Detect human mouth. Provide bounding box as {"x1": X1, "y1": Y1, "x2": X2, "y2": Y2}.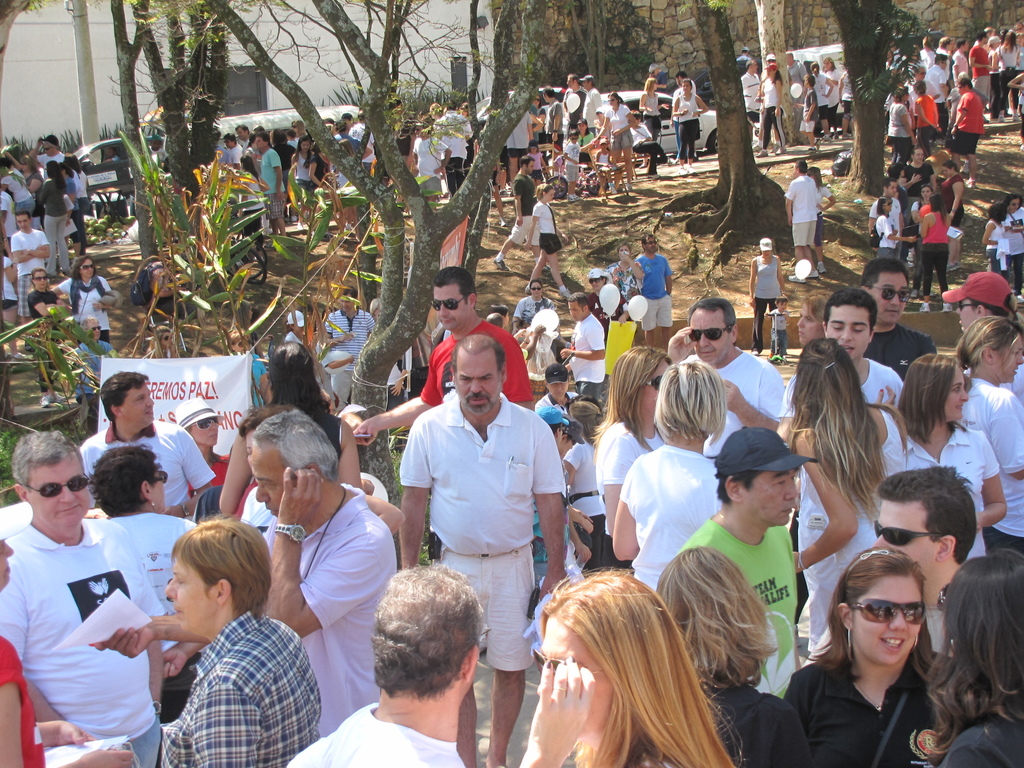
{"x1": 886, "y1": 308, "x2": 899, "y2": 319}.
